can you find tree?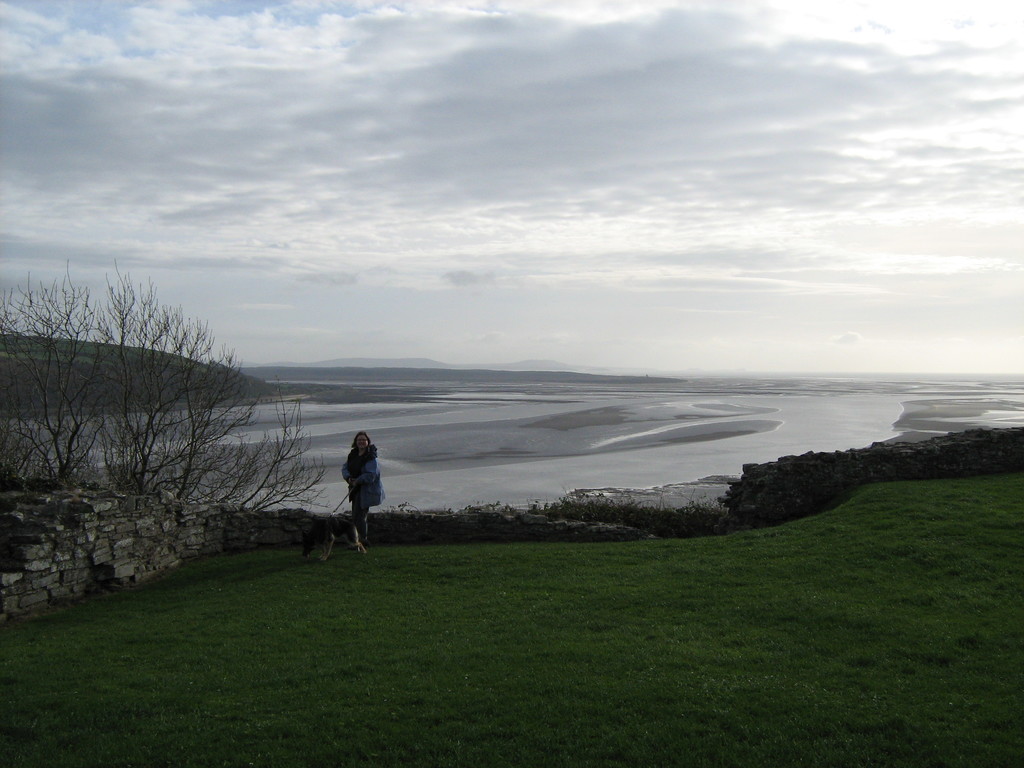
Yes, bounding box: locate(179, 349, 324, 516).
